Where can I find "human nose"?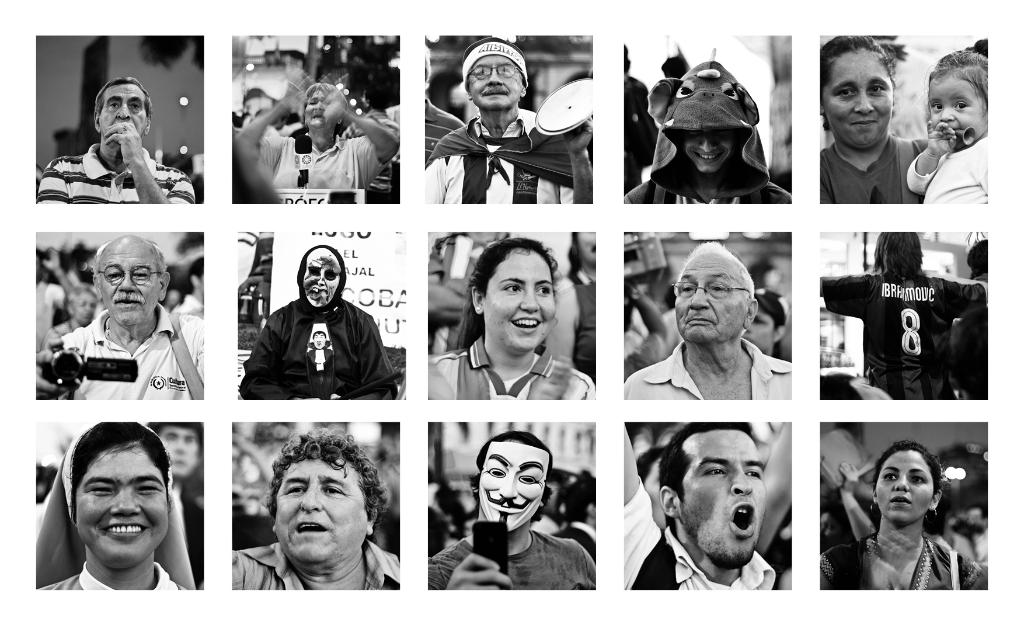
You can find it at 518:287:538:313.
